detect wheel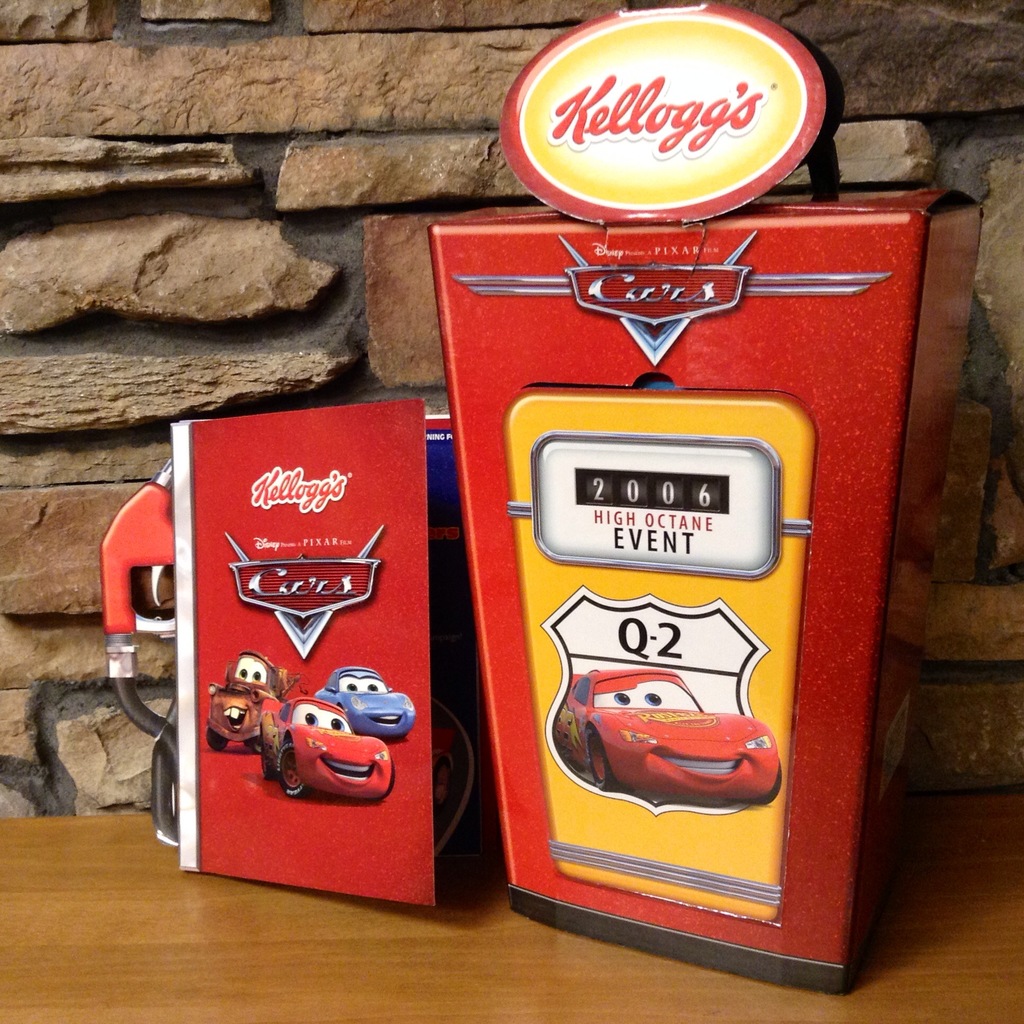
rect(275, 742, 315, 799)
